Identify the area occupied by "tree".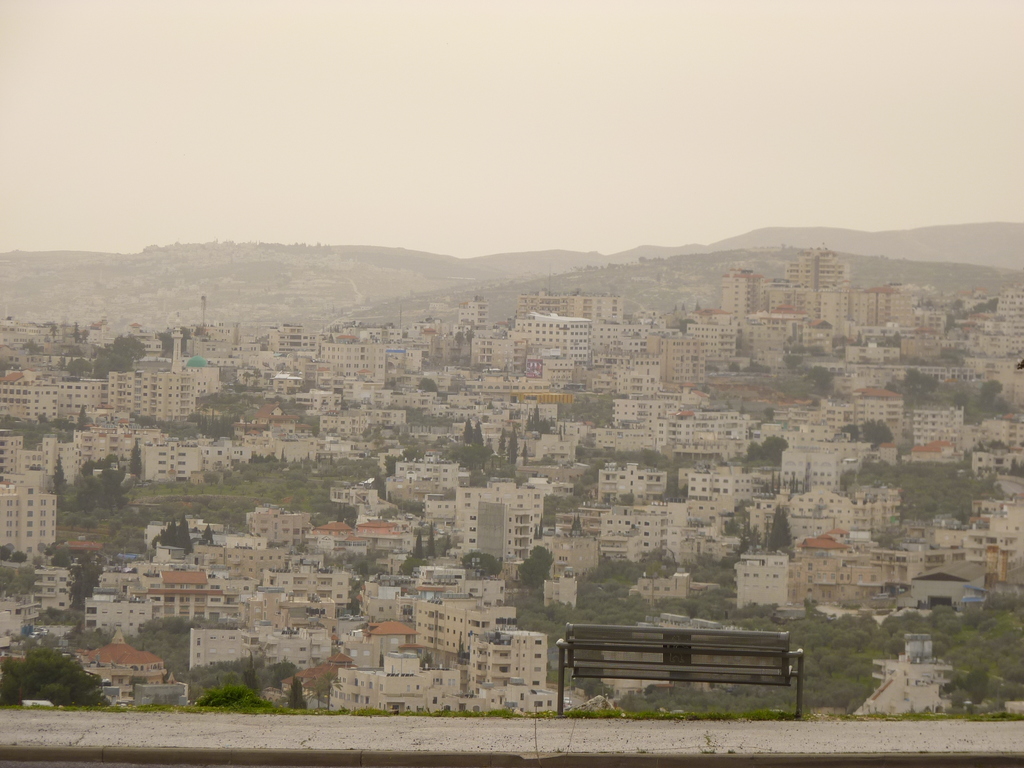
Area: (left=248, top=452, right=275, bottom=461).
